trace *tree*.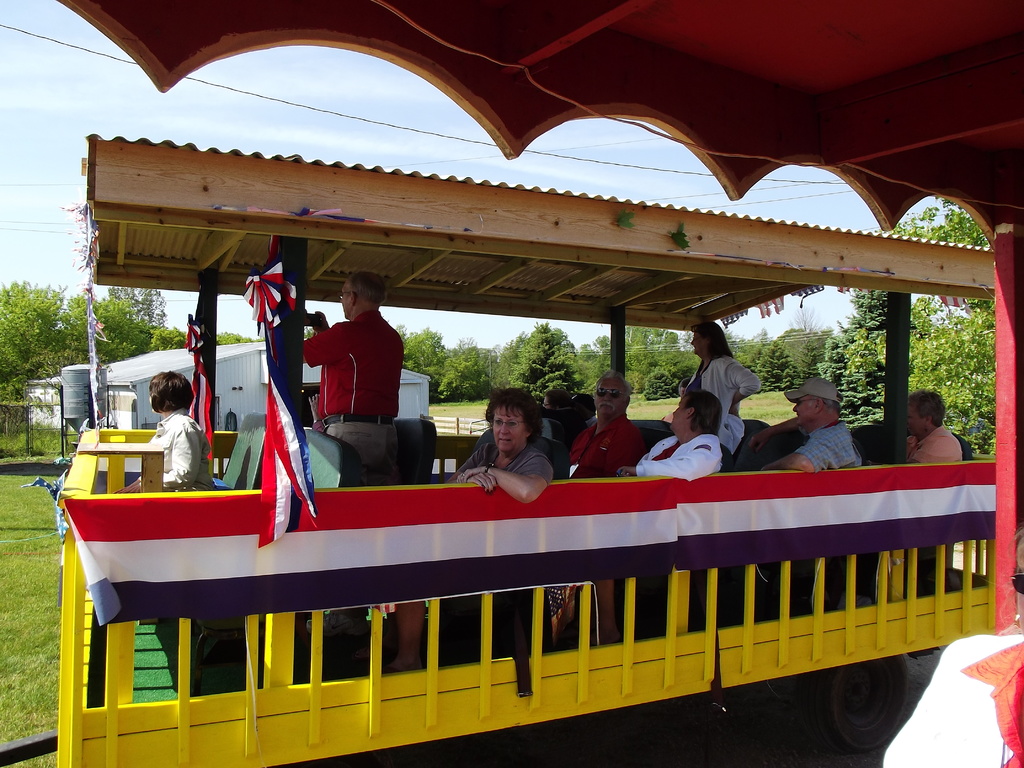
Traced to bbox=[833, 204, 996, 447].
